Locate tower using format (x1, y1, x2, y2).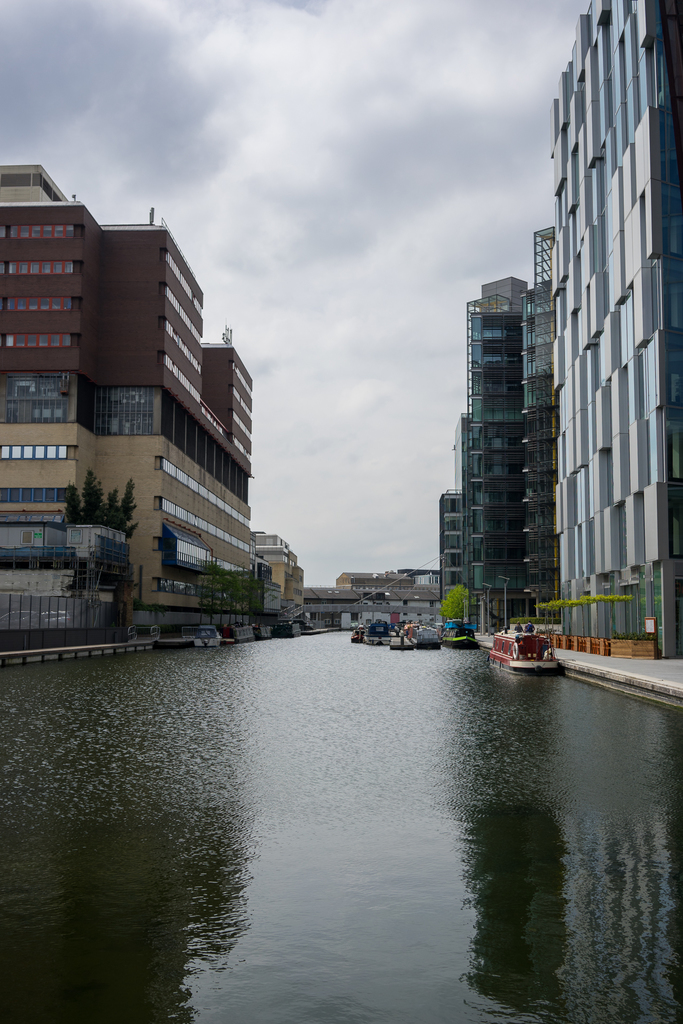
(0, 136, 297, 640).
